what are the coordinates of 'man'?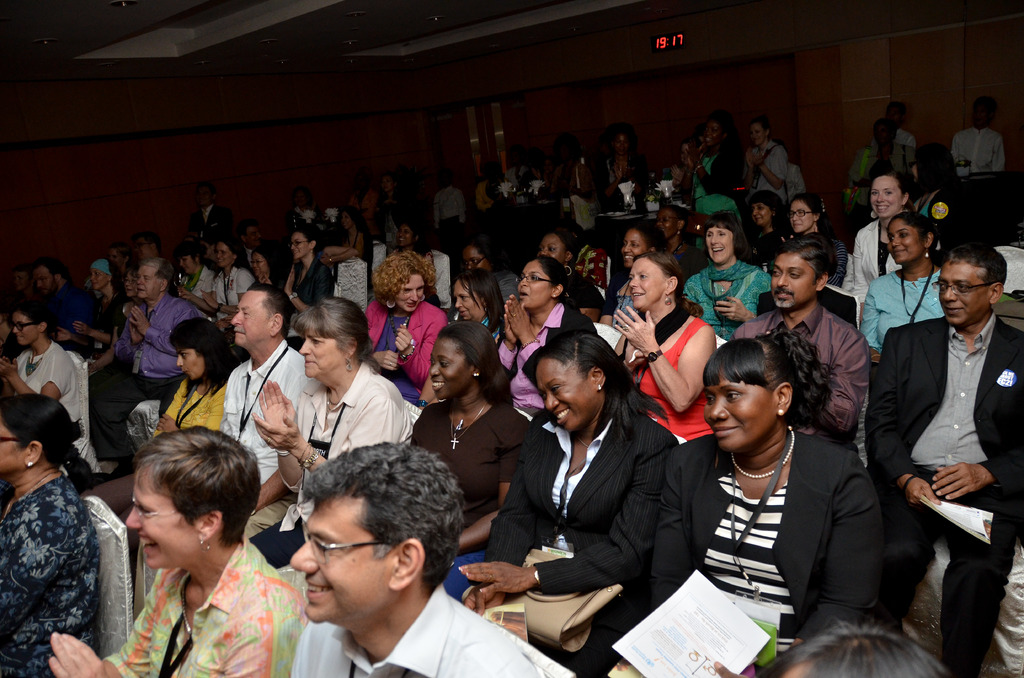
(289,440,540,677).
